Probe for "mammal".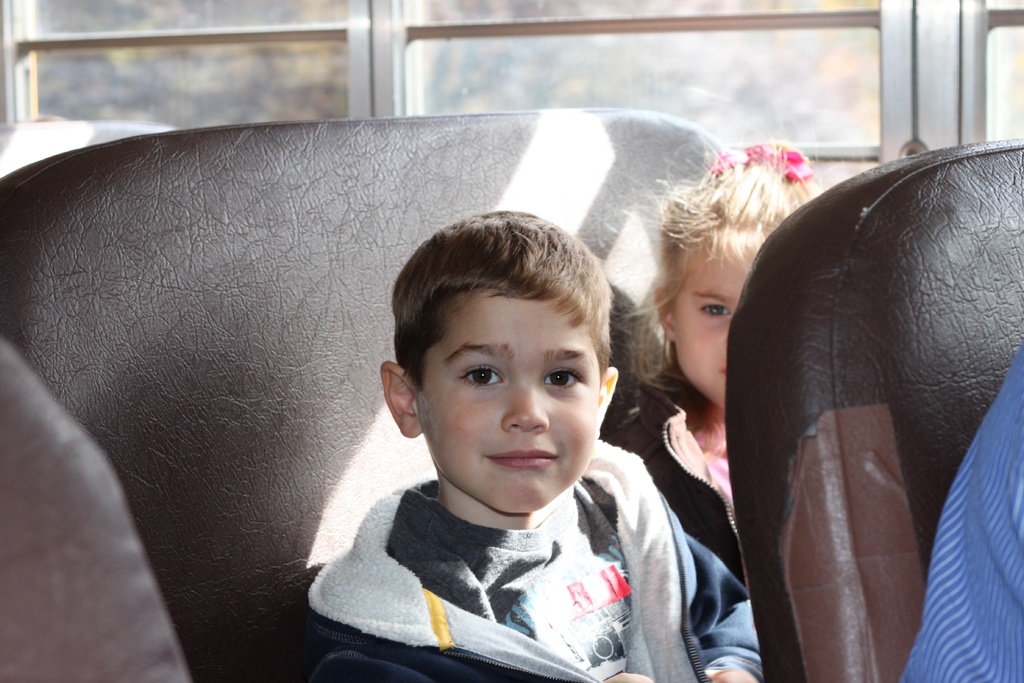
Probe result: crop(617, 125, 844, 589).
